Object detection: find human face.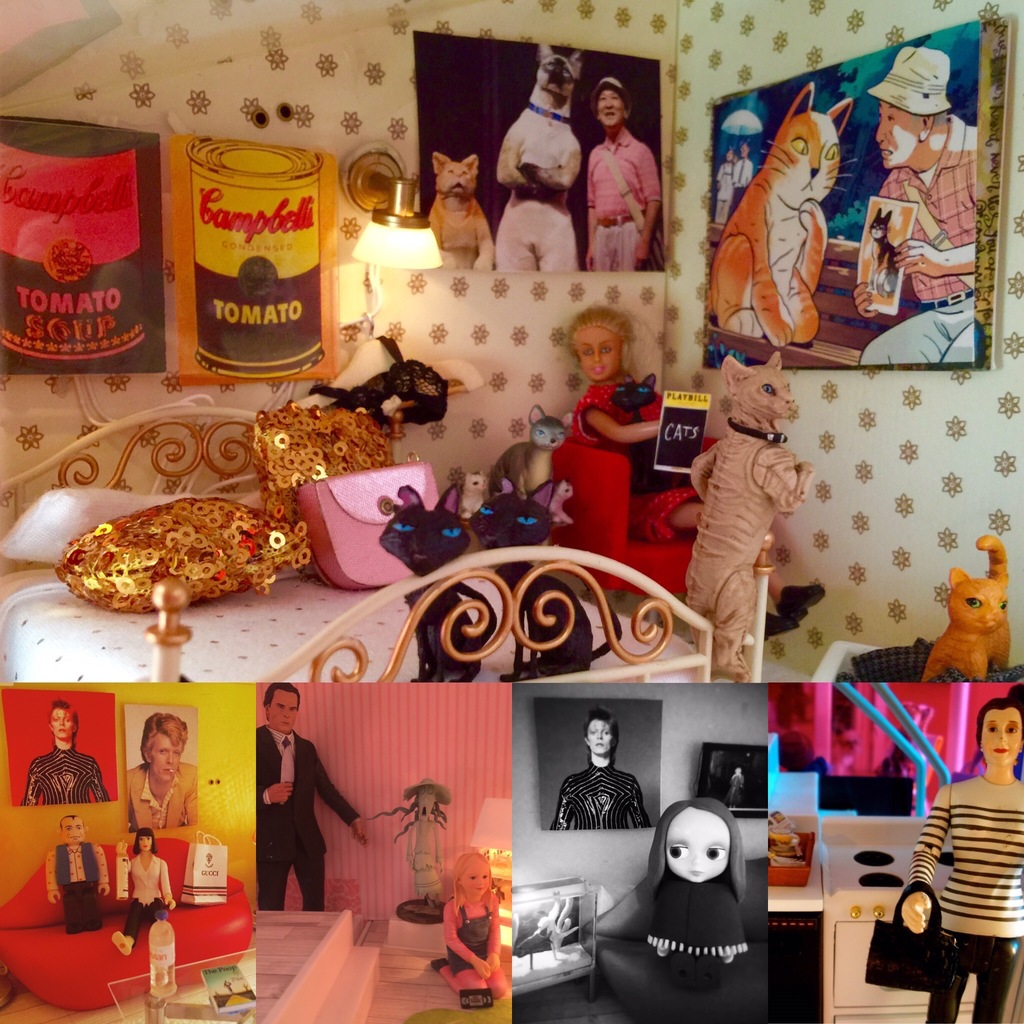
(left=725, top=150, right=739, bottom=162).
